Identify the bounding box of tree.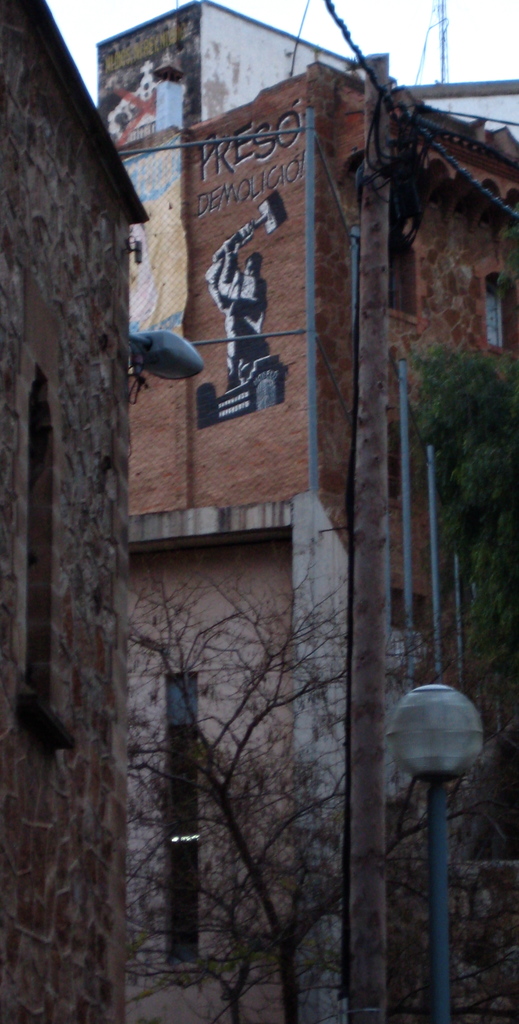
rect(121, 554, 499, 1023).
